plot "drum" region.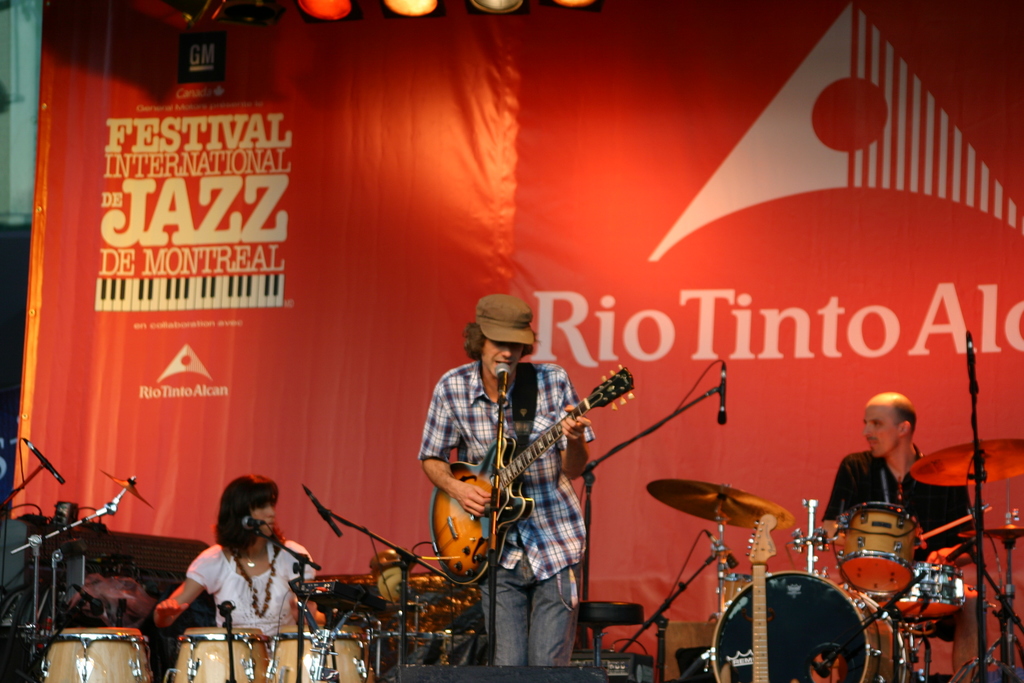
Plotted at (39, 627, 155, 682).
